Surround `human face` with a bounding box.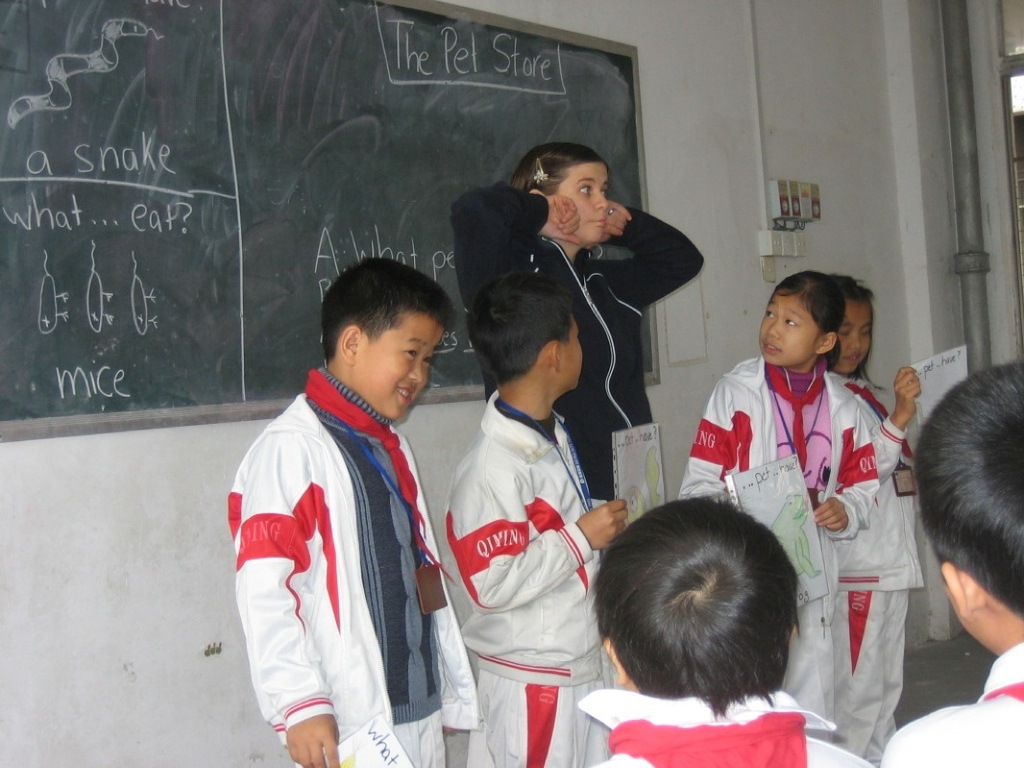
357,316,446,425.
